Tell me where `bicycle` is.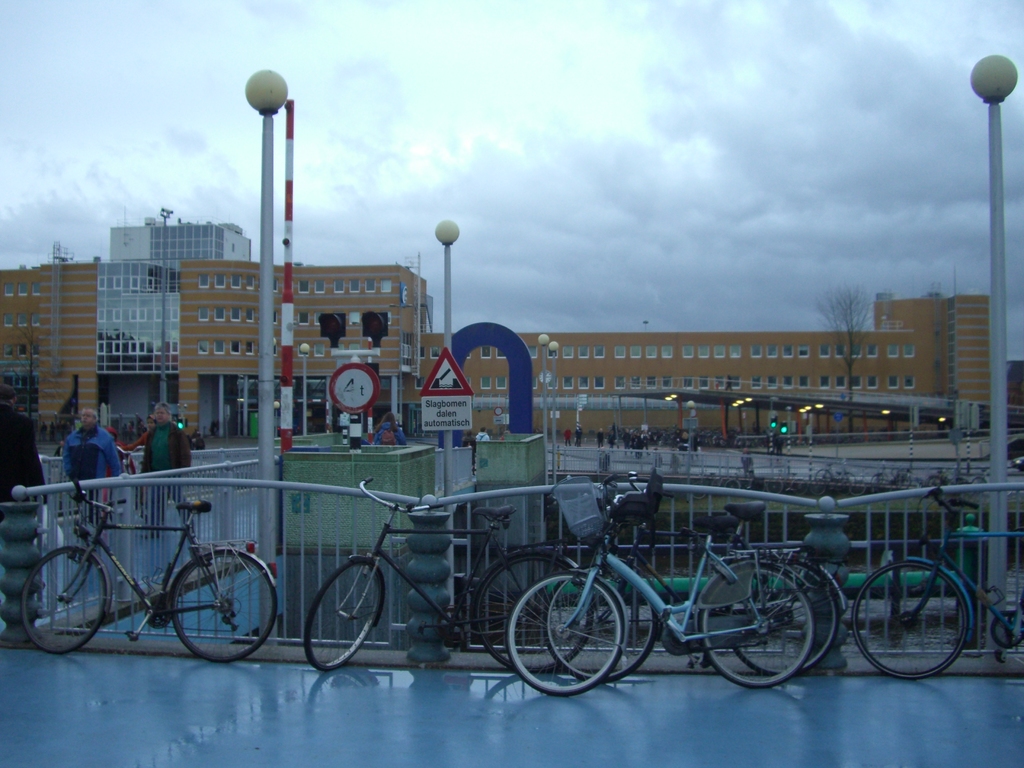
`bicycle` is at <bbox>854, 487, 1023, 678</bbox>.
